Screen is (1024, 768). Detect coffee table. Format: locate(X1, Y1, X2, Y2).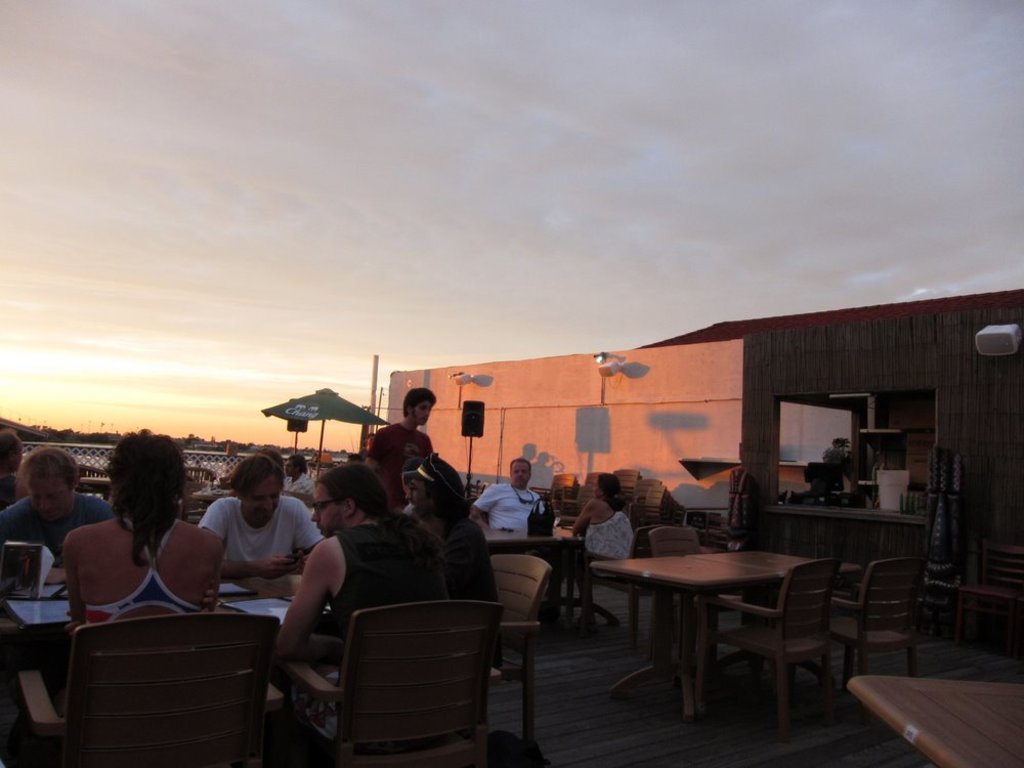
locate(0, 578, 332, 648).
